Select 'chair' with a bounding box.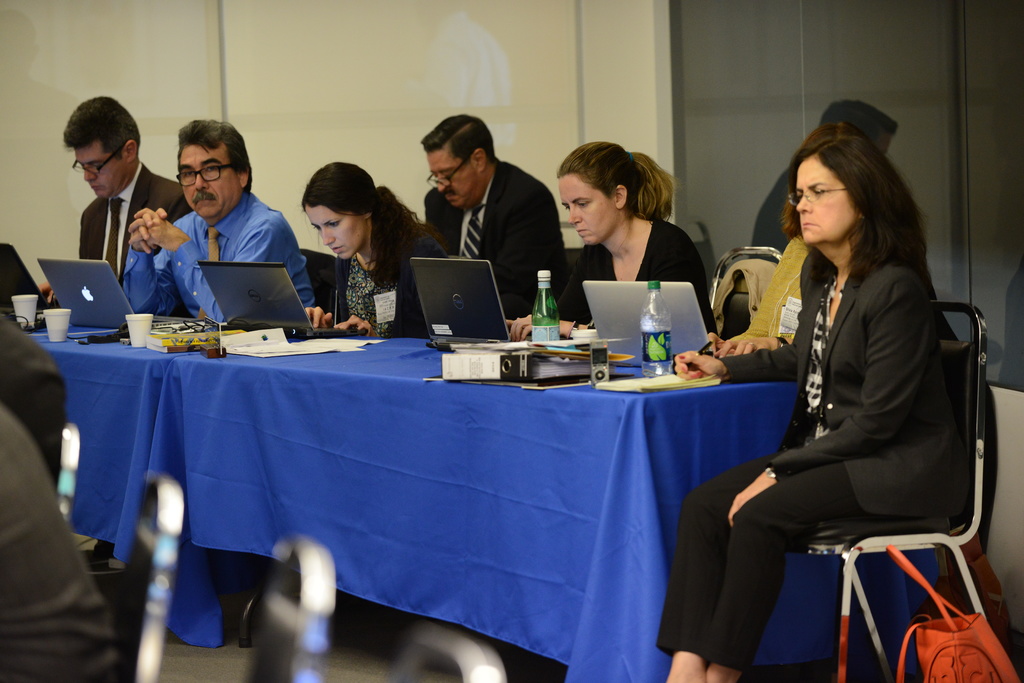
<bbox>721, 275, 1001, 682</bbox>.
